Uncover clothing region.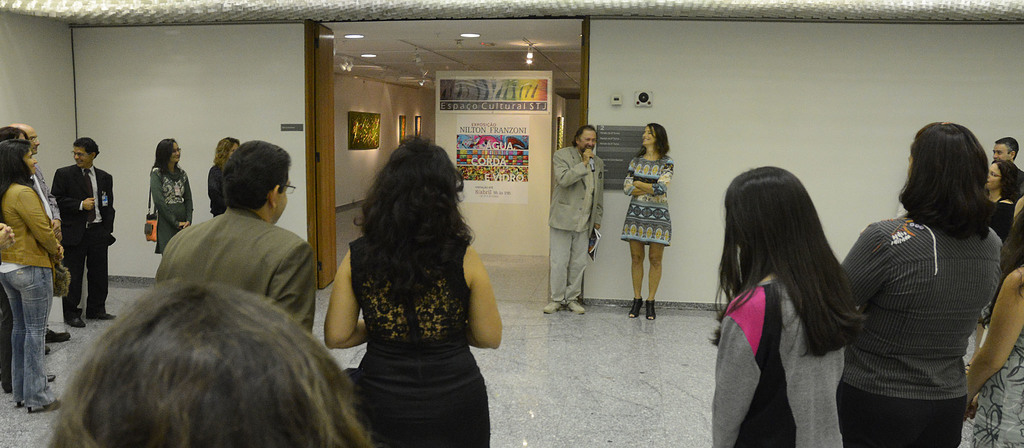
Uncovered: select_region(63, 241, 111, 317).
